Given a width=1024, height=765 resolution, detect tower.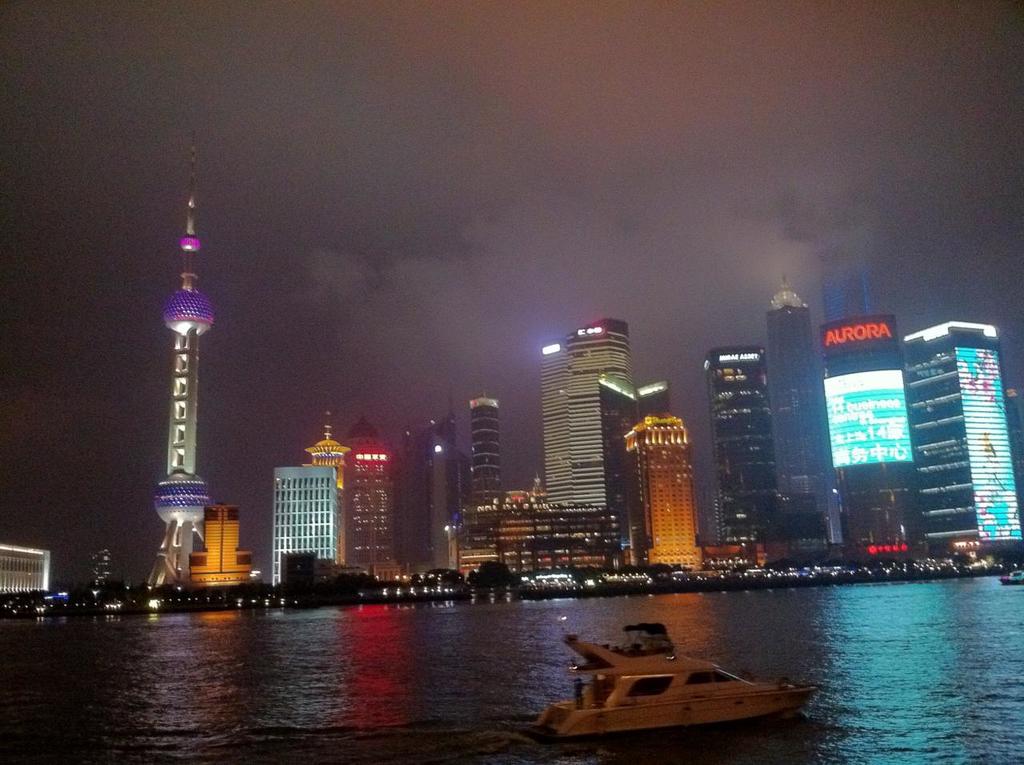
[536,322,643,563].
